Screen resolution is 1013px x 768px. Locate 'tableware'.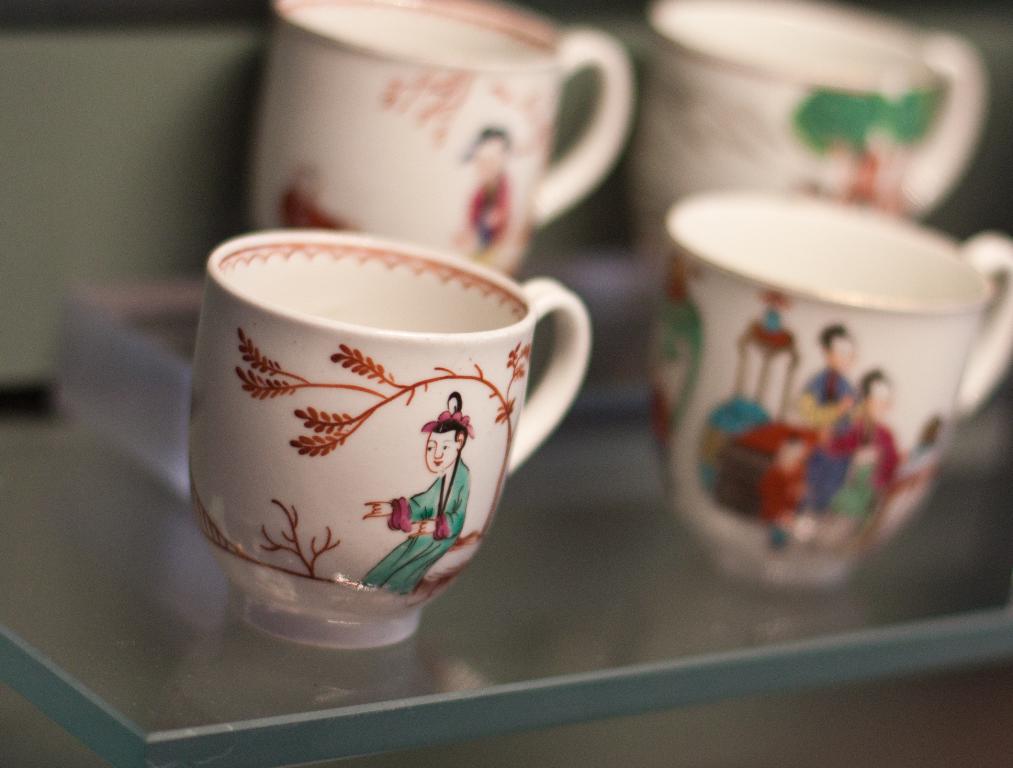
634, 0, 996, 282.
